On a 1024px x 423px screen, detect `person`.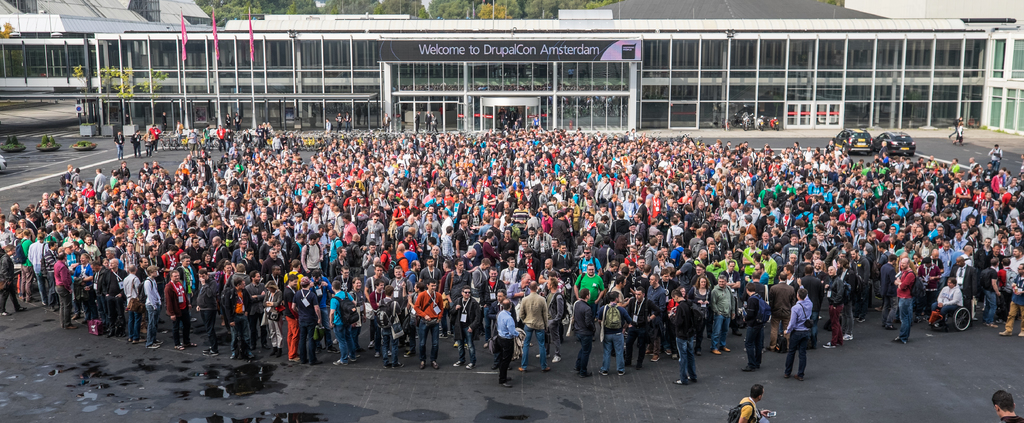
BBox(323, 277, 358, 363).
